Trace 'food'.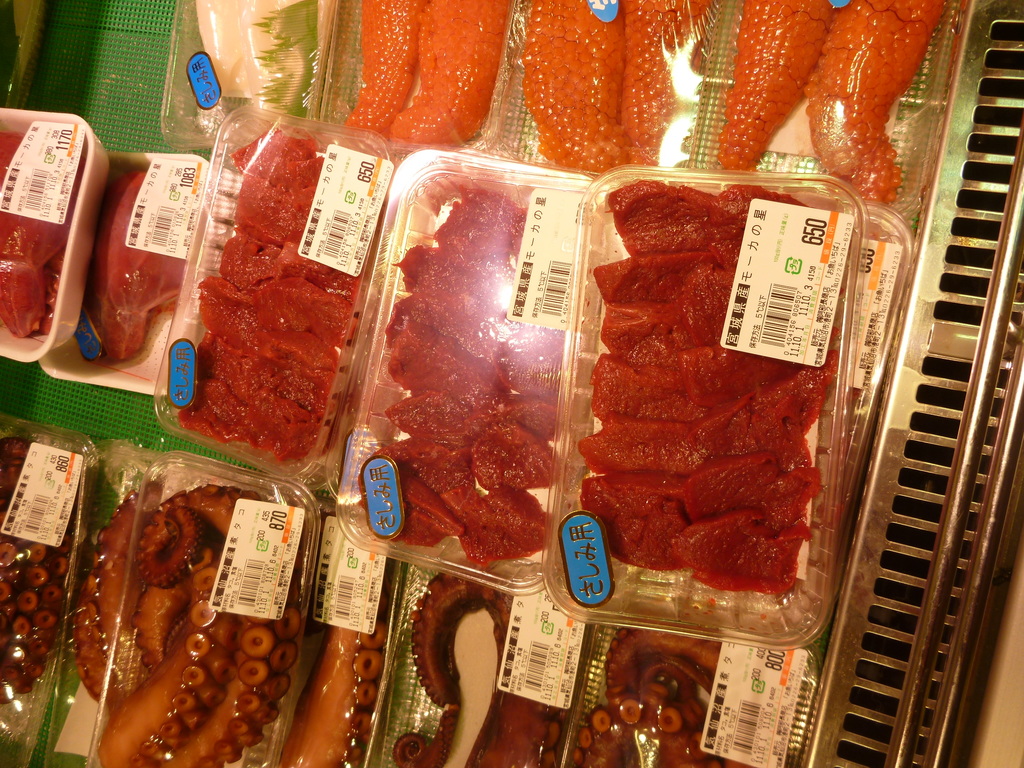
Traced to {"left": 95, "top": 484, "right": 303, "bottom": 767}.
